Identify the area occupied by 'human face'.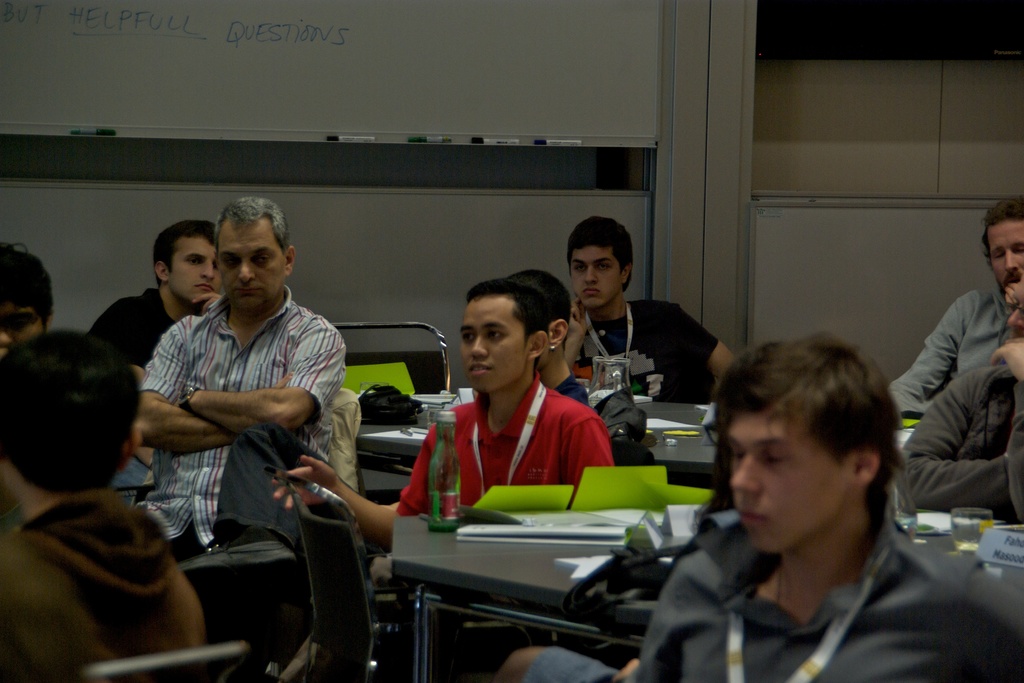
Area: locate(455, 292, 525, 397).
